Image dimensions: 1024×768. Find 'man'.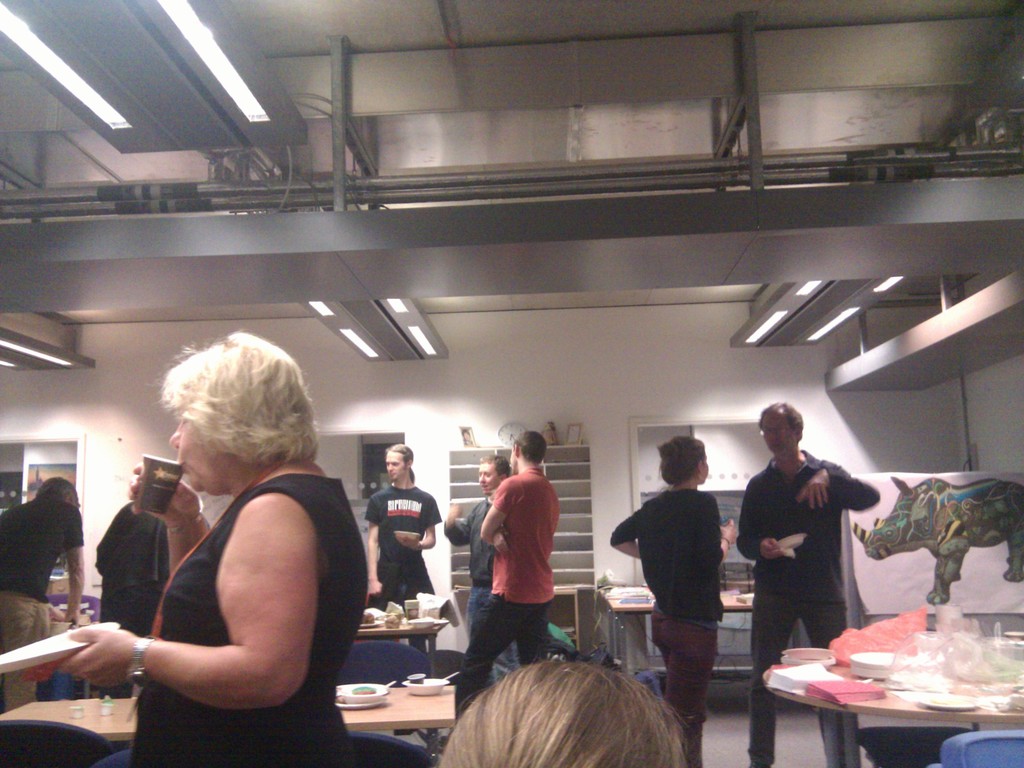
bbox=[365, 442, 444, 654].
